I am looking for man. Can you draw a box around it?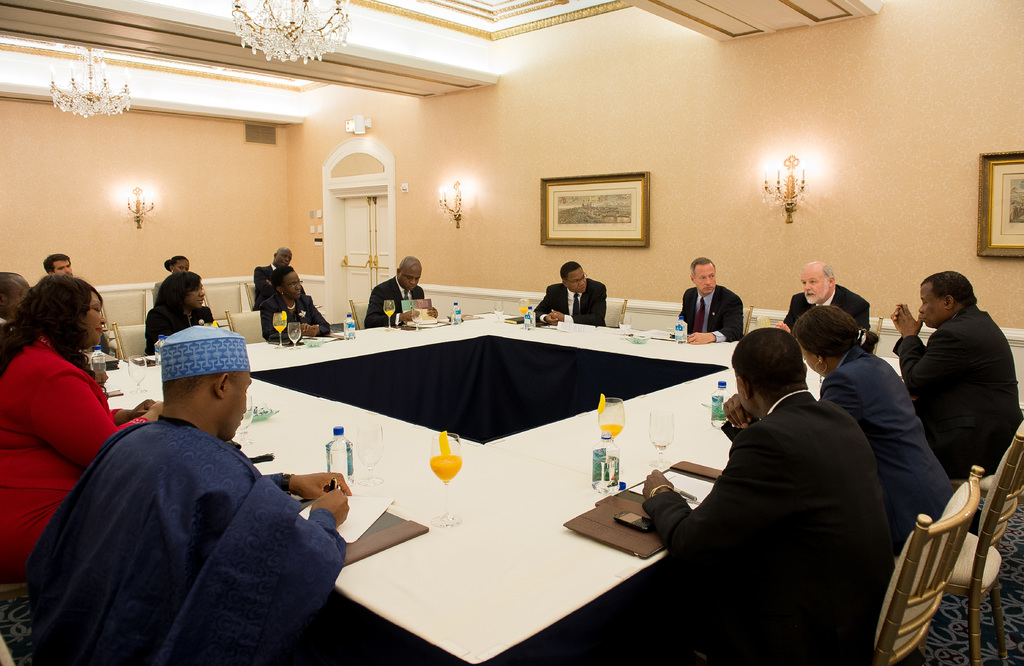
Sure, the bounding box is locate(642, 329, 898, 665).
